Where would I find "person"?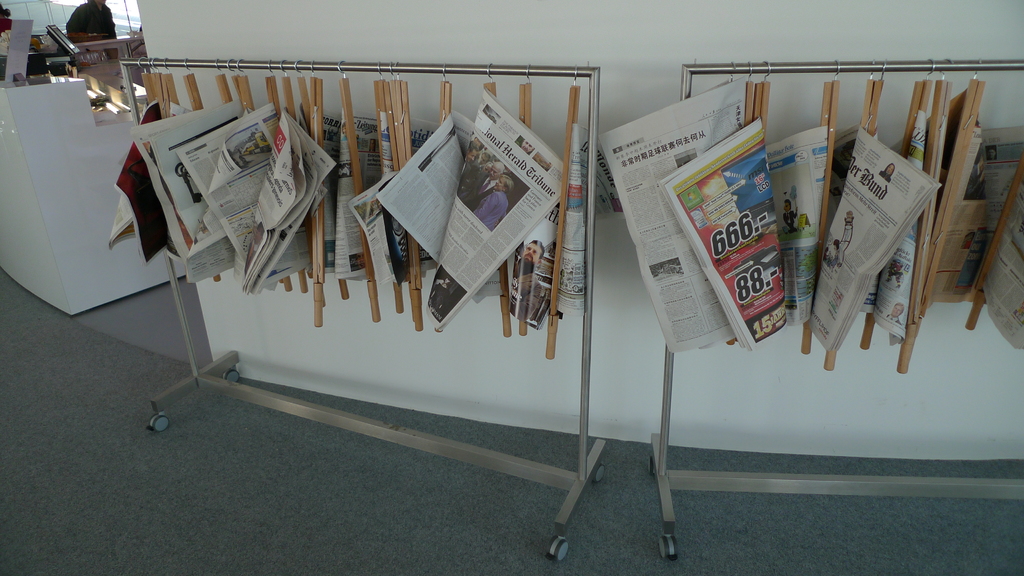
At (x1=62, y1=0, x2=116, y2=40).
